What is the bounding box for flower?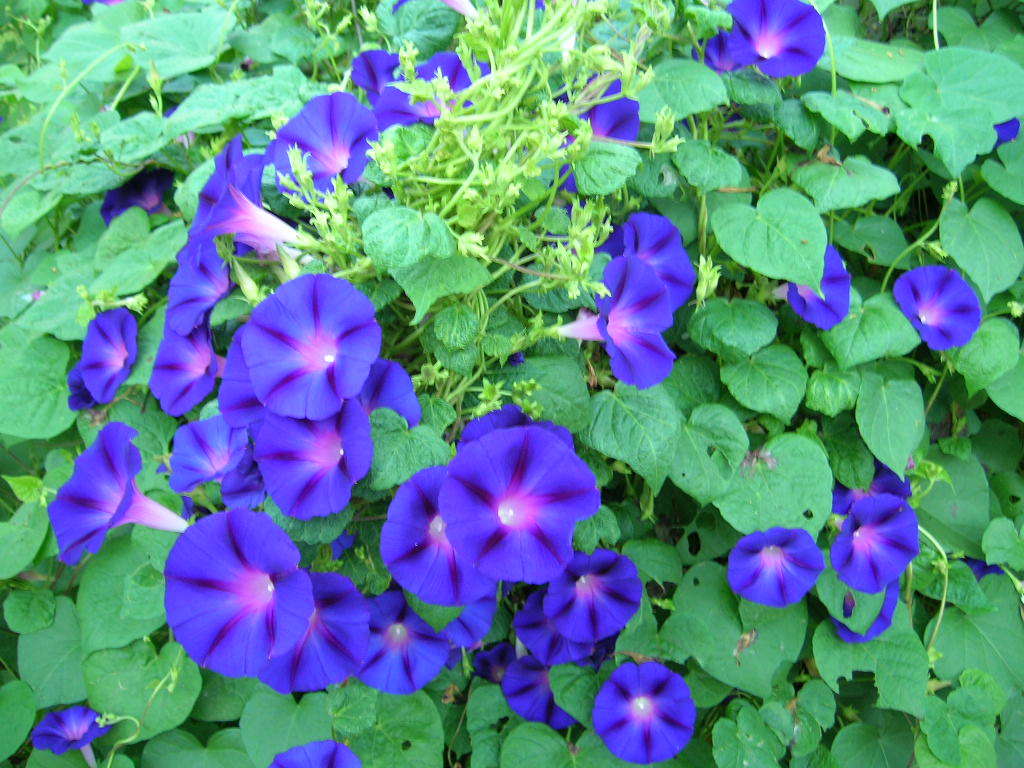
bbox(537, 548, 643, 643).
